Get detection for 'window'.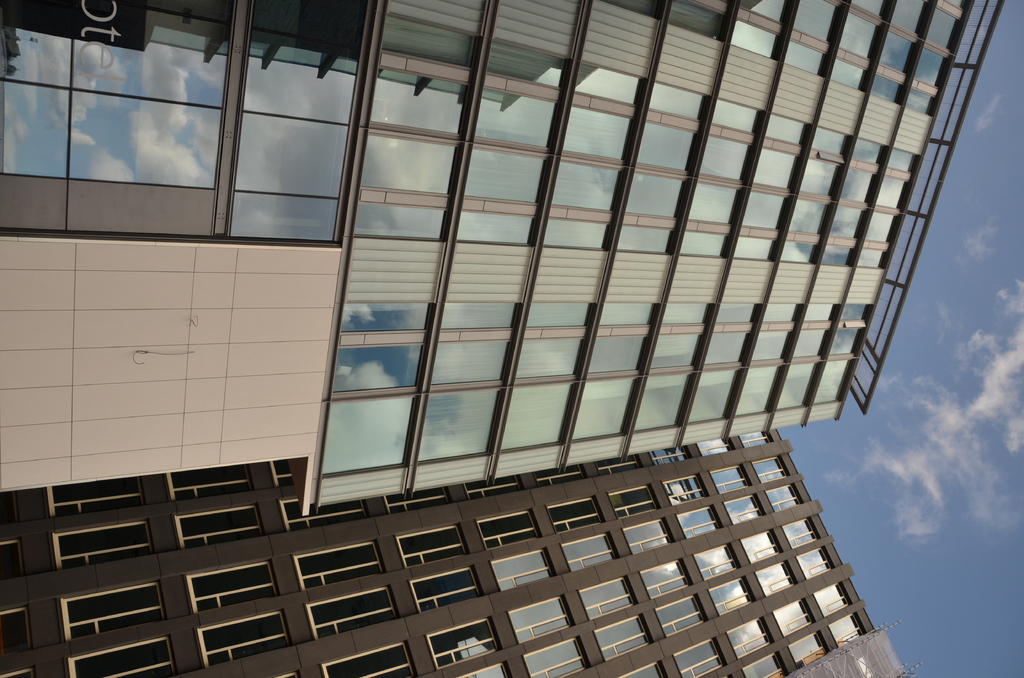
Detection: crop(814, 307, 868, 400).
